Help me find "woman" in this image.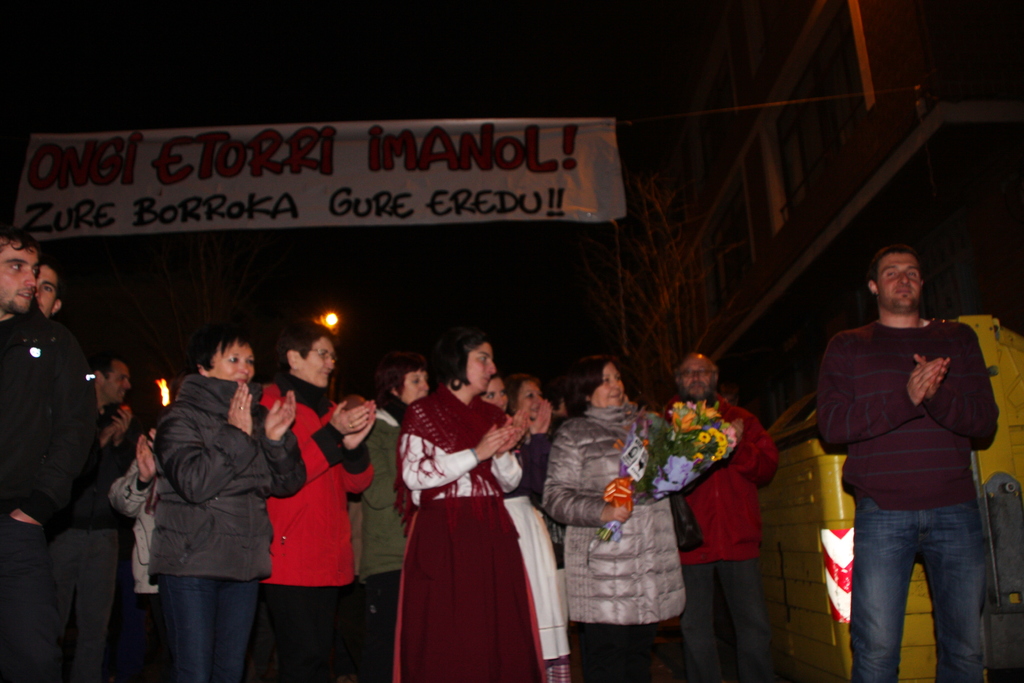
Found it: 499 371 562 497.
